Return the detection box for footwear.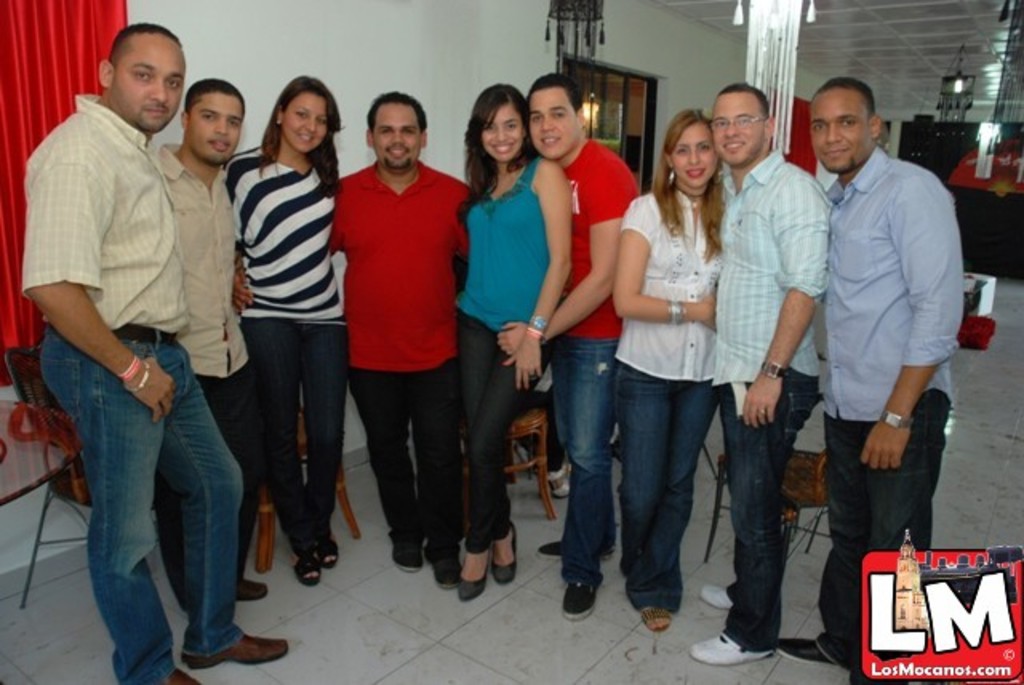
box=[547, 466, 571, 506].
